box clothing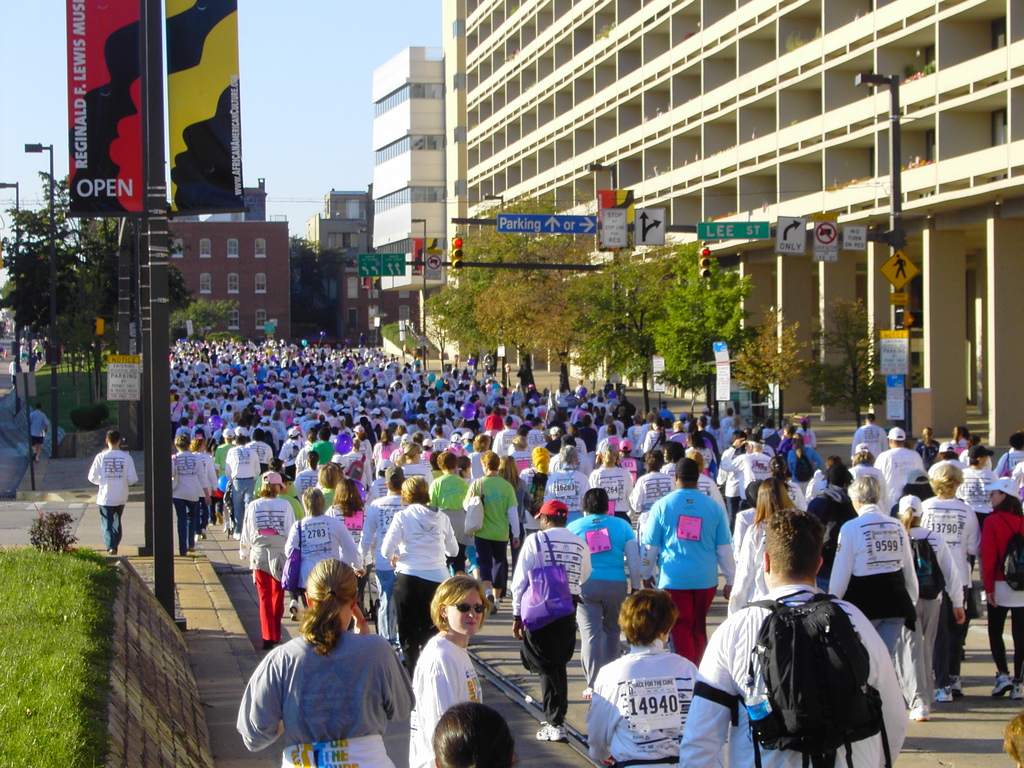
643,483,735,661
